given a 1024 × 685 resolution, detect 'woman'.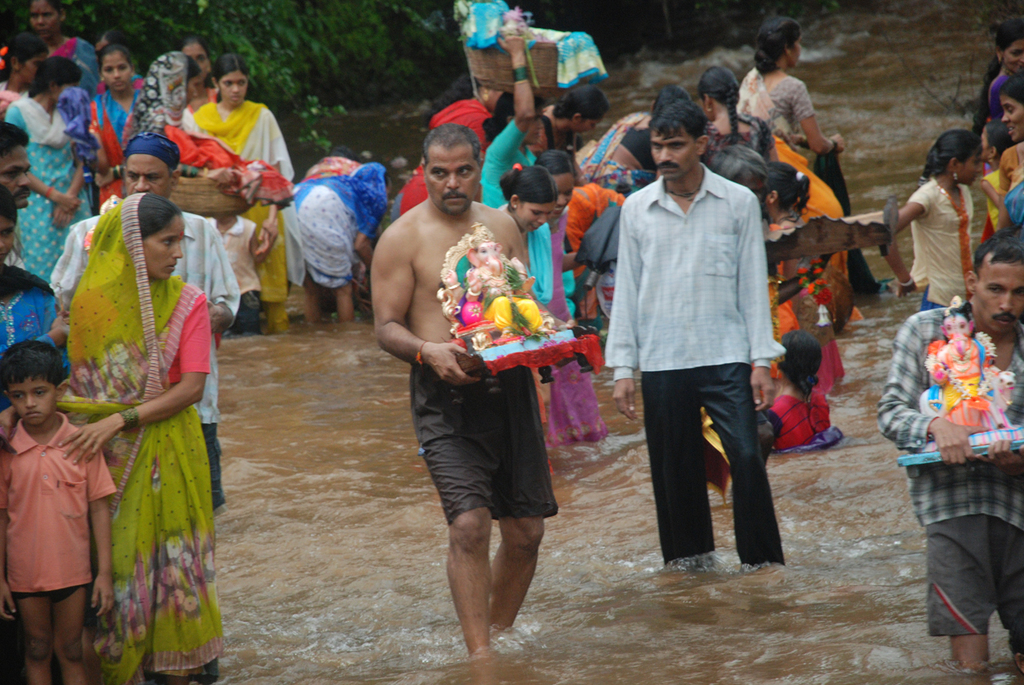
bbox(0, 55, 96, 295).
